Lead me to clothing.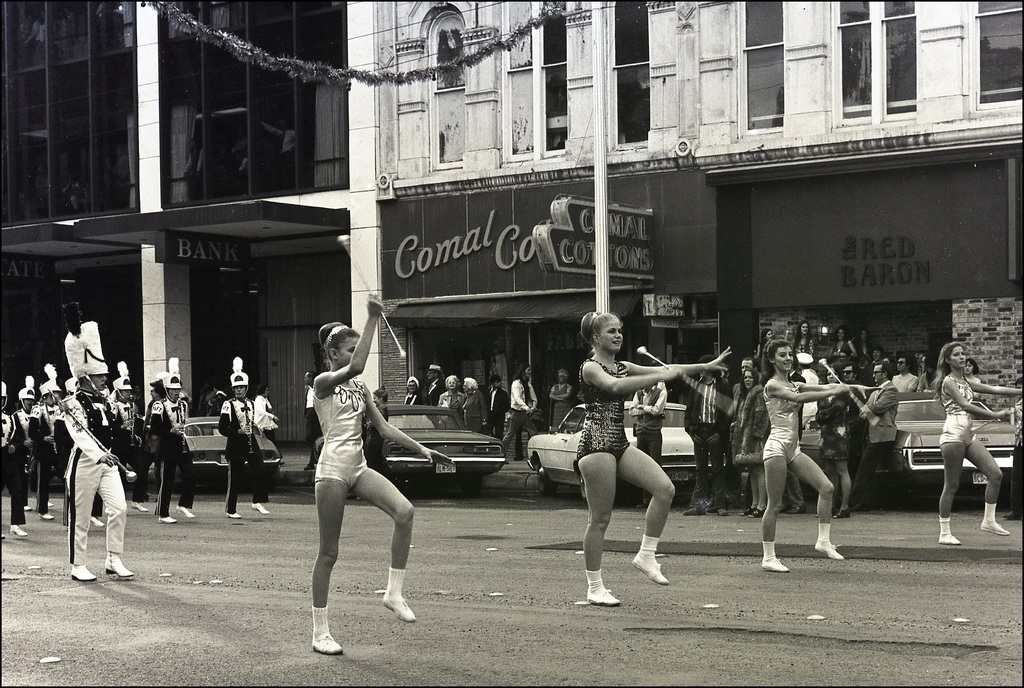
Lead to 111 399 150 502.
